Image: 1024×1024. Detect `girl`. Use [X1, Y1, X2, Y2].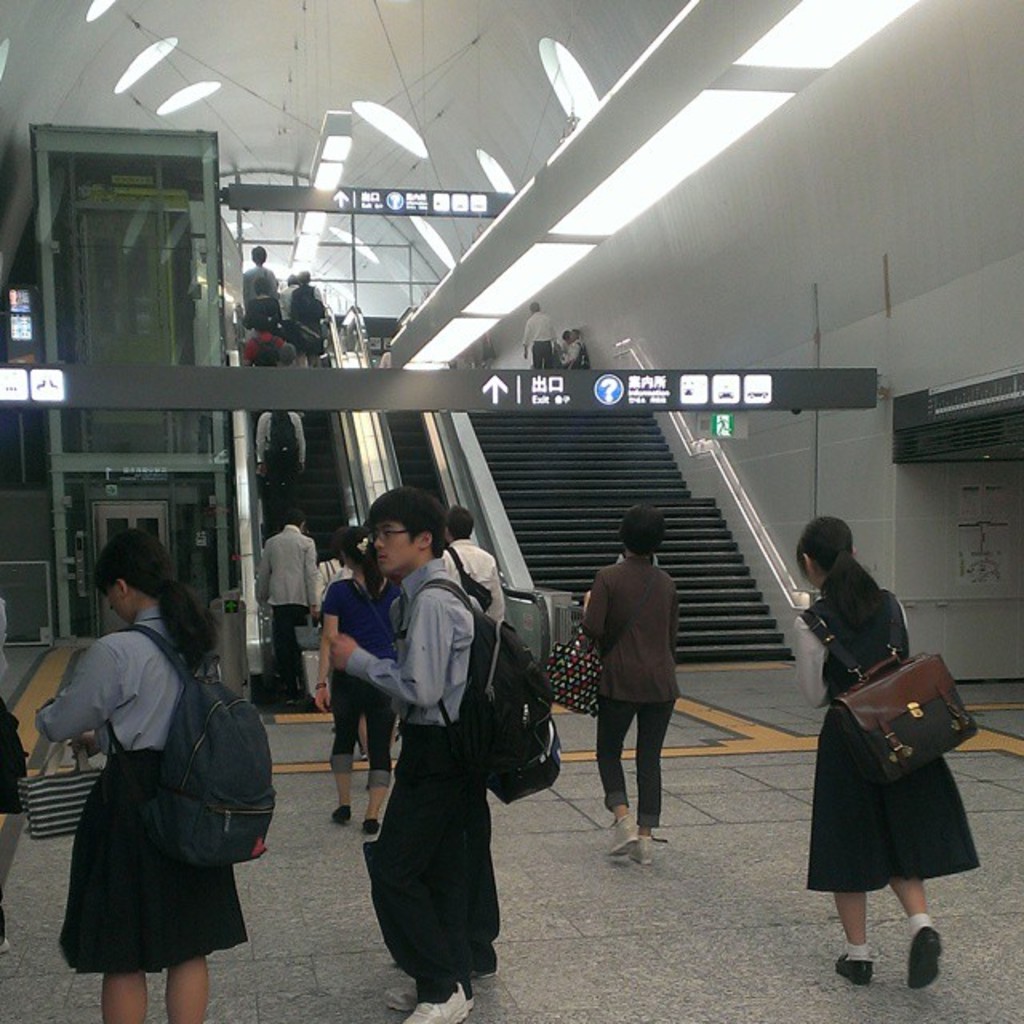
[30, 526, 248, 1022].
